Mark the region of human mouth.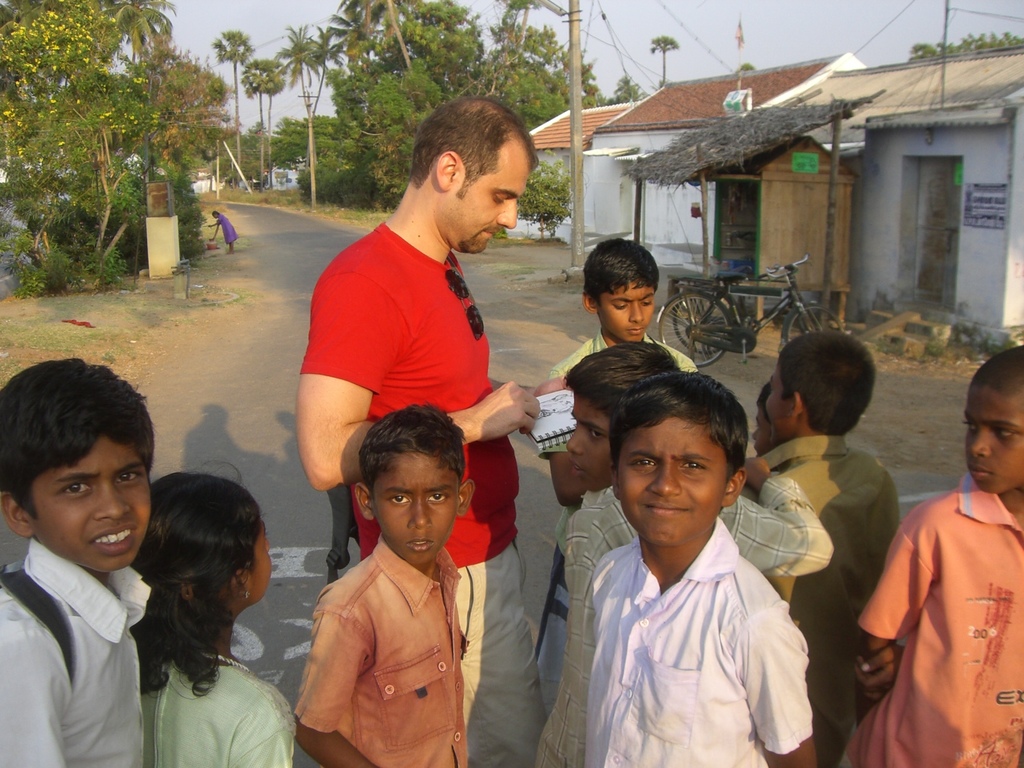
Region: {"x1": 969, "y1": 464, "x2": 988, "y2": 484}.
